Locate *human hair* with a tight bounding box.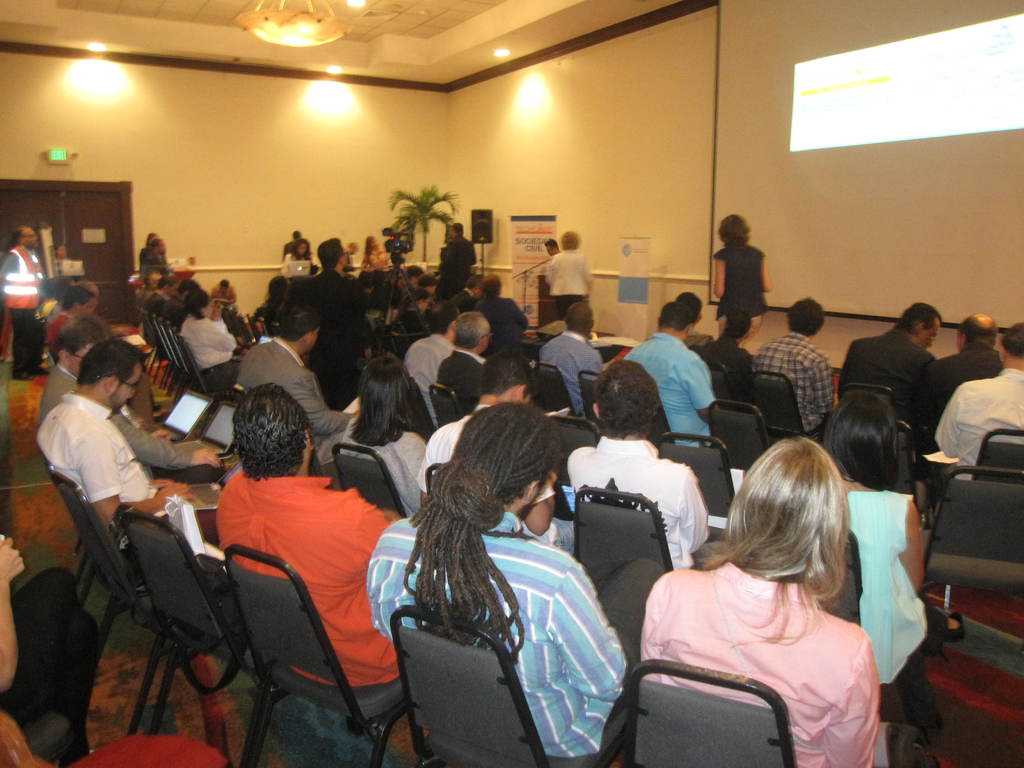
x1=233 y1=383 x2=315 y2=479.
